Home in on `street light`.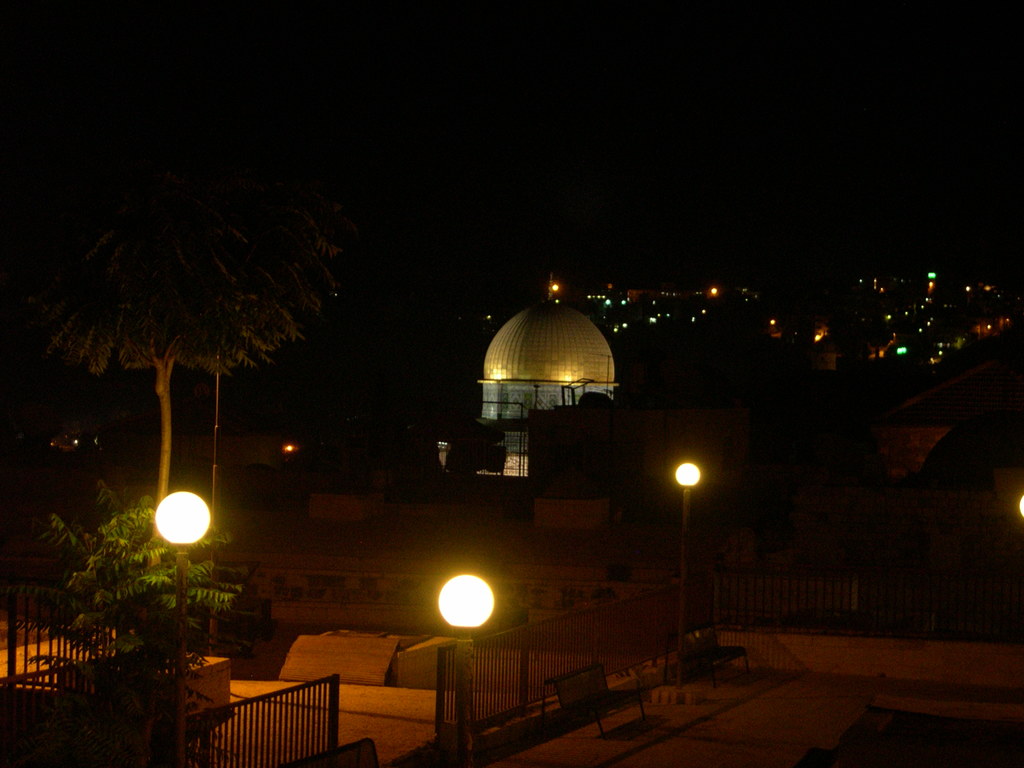
Homed in at 673:460:711:689.
